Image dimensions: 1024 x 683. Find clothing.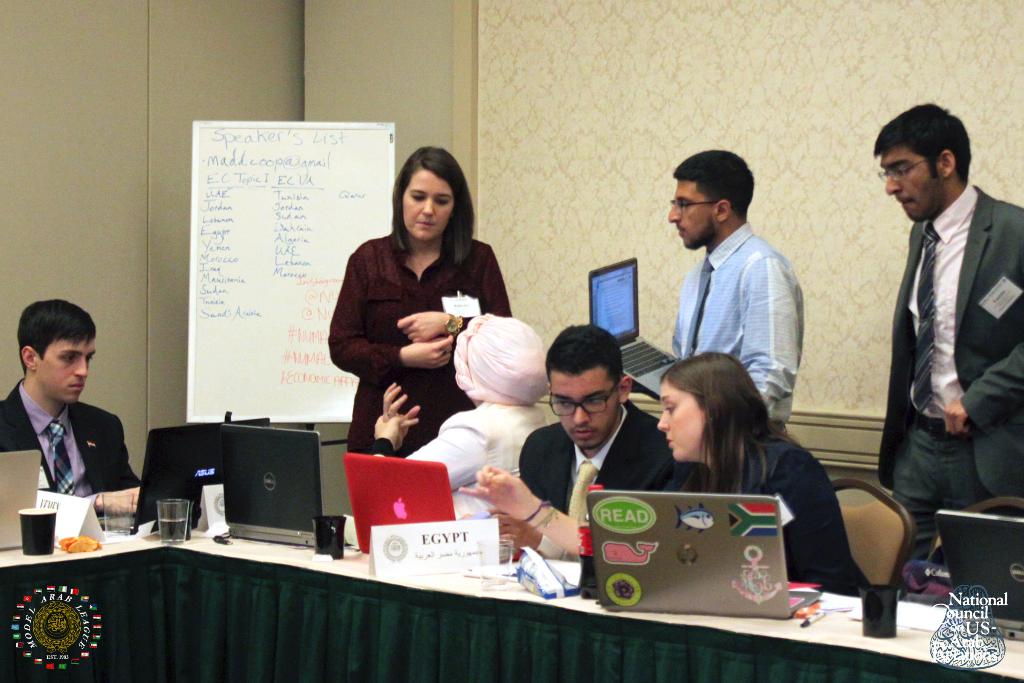
box=[674, 224, 805, 436].
